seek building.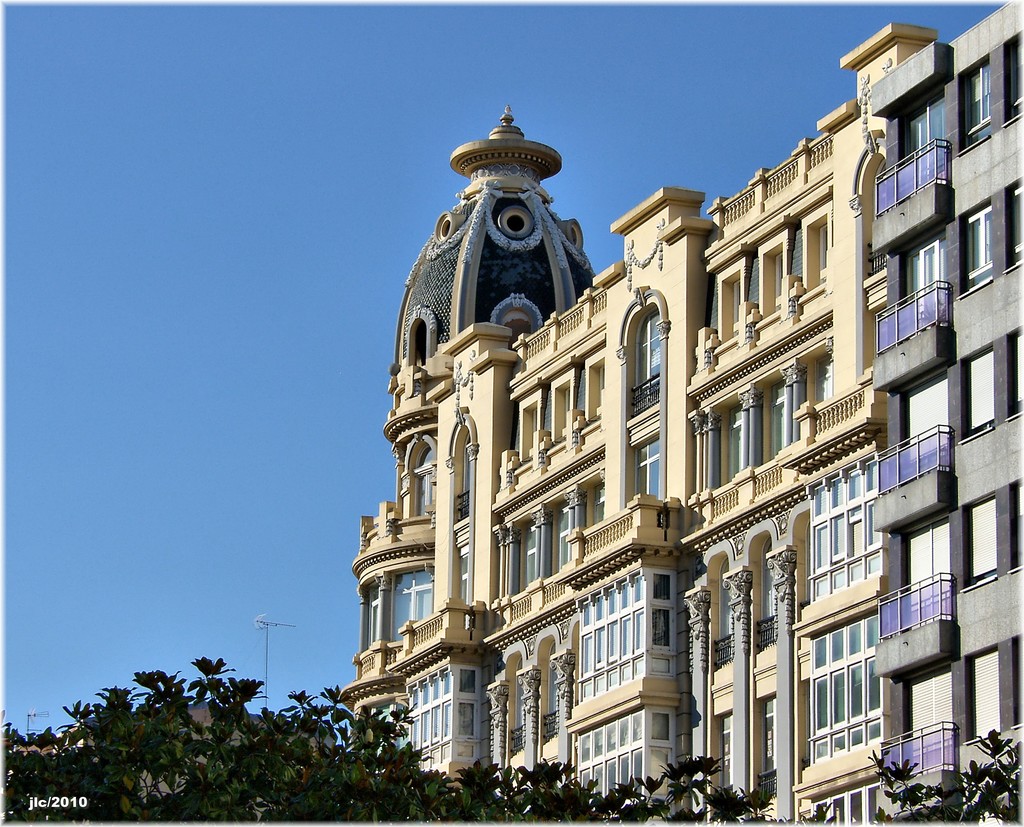
[x1=868, y1=0, x2=1023, y2=823].
